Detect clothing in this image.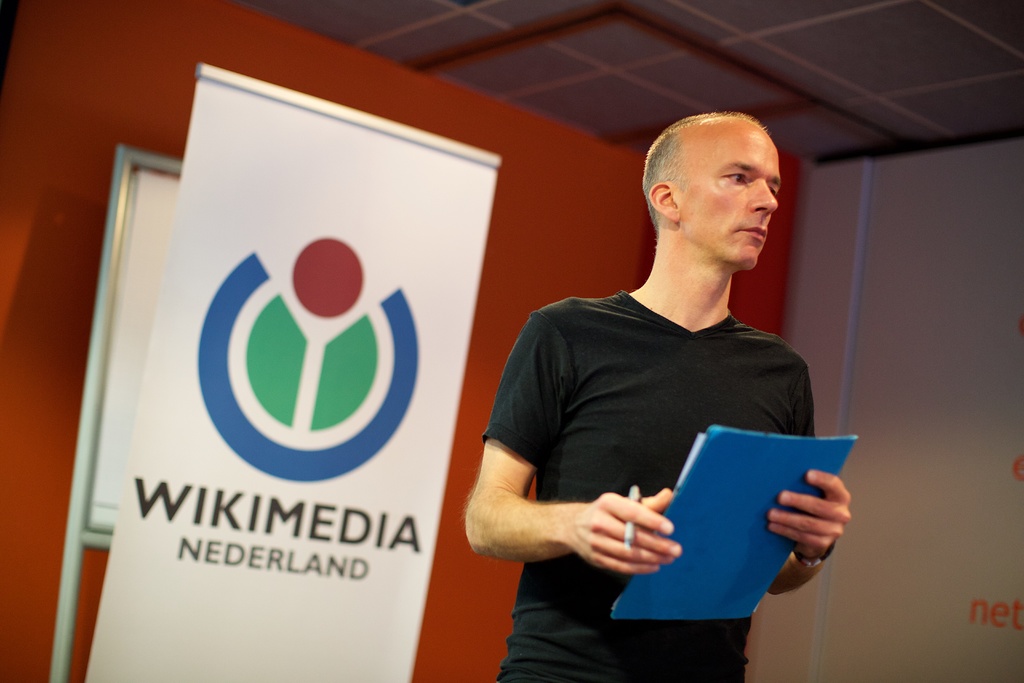
Detection: {"x1": 476, "y1": 284, "x2": 820, "y2": 682}.
